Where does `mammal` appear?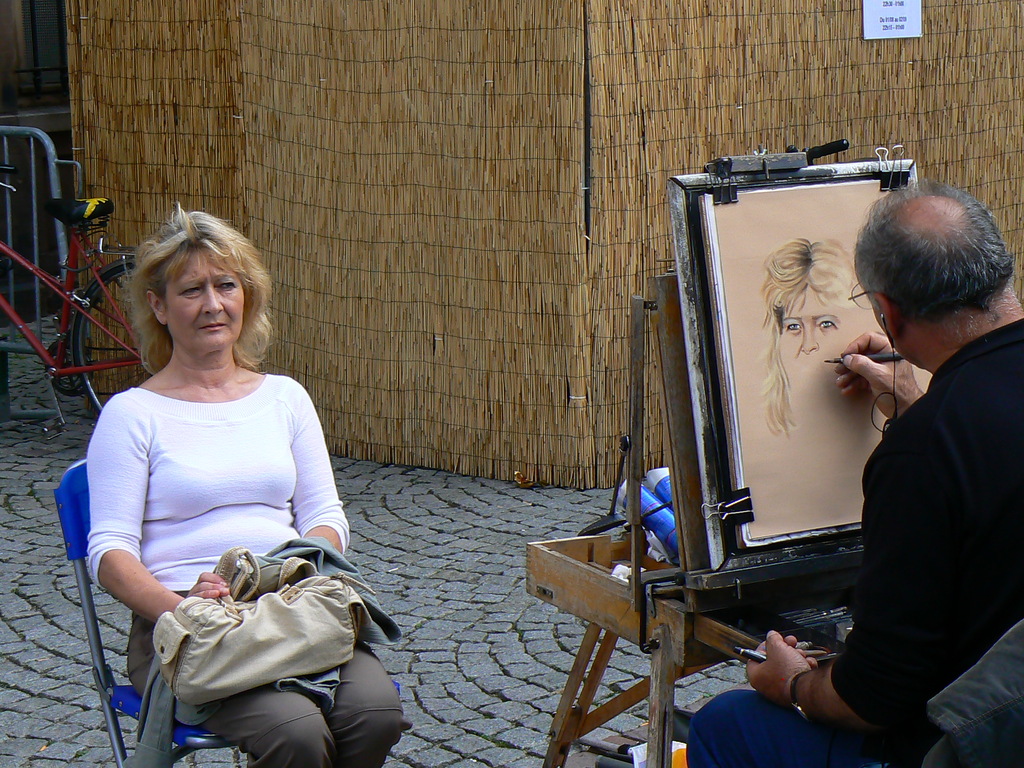
Appears at [81, 203, 410, 767].
